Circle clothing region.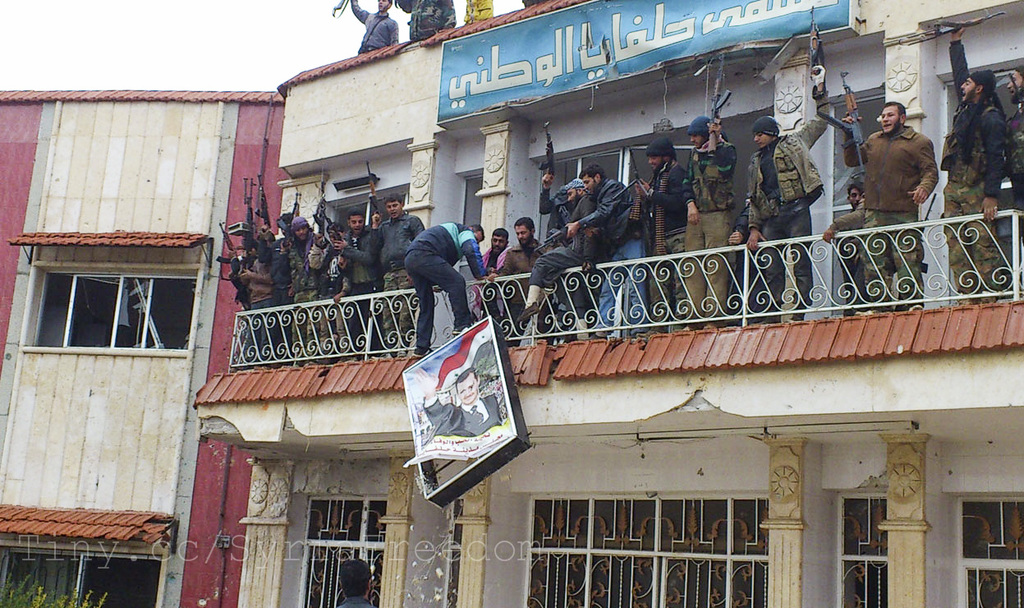
Region: 999:110:1023:250.
